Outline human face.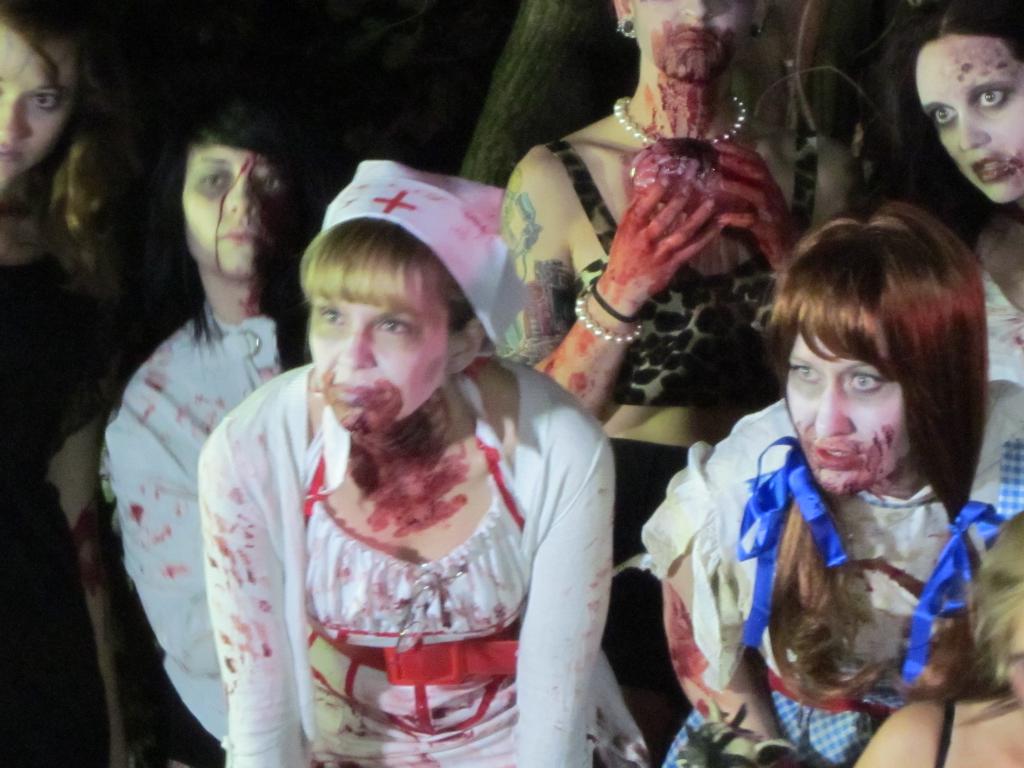
Outline: x1=184 y1=142 x2=285 y2=278.
